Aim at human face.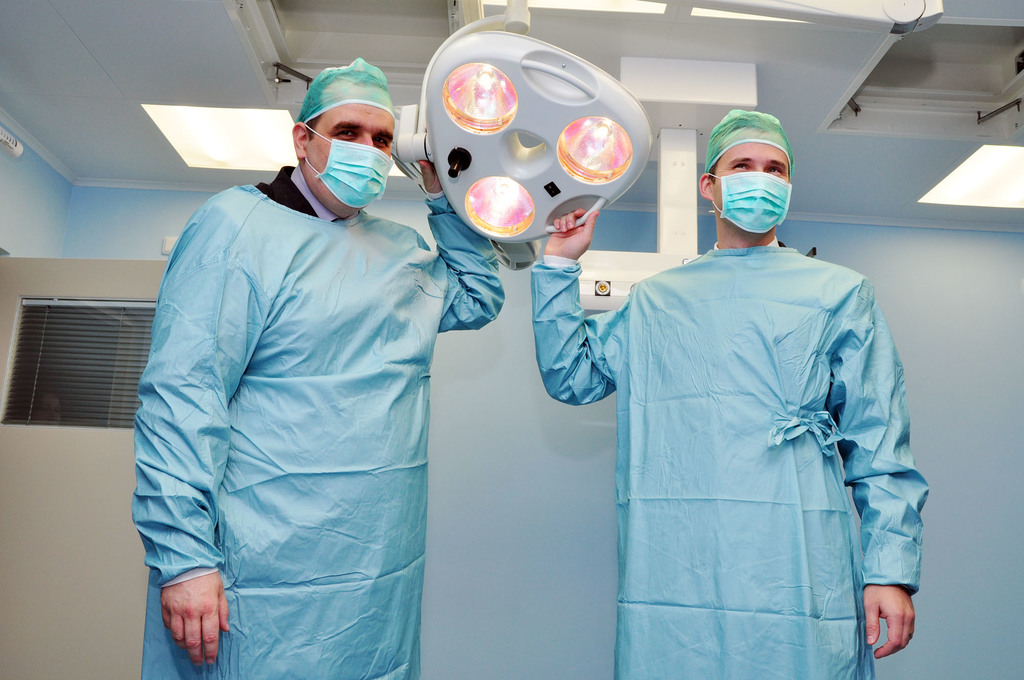
Aimed at {"x1": 710, "y1": 130, "x2": 790, "y2": 215}.
